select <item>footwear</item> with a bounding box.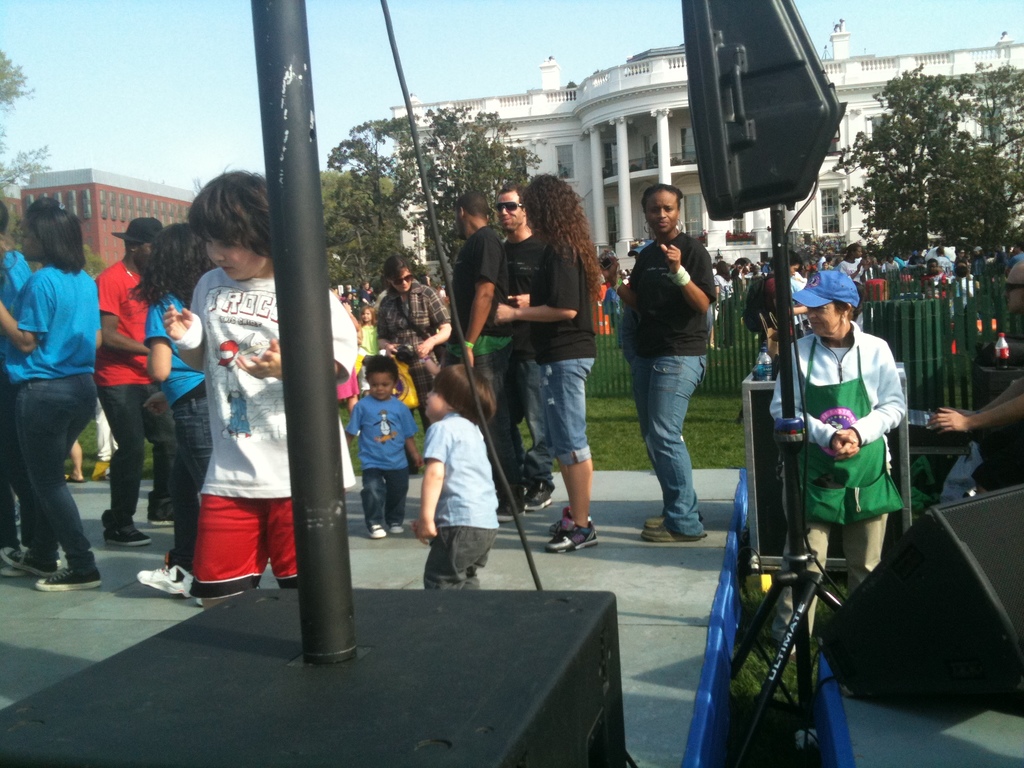
Rect(544, 519, 600, 551).
